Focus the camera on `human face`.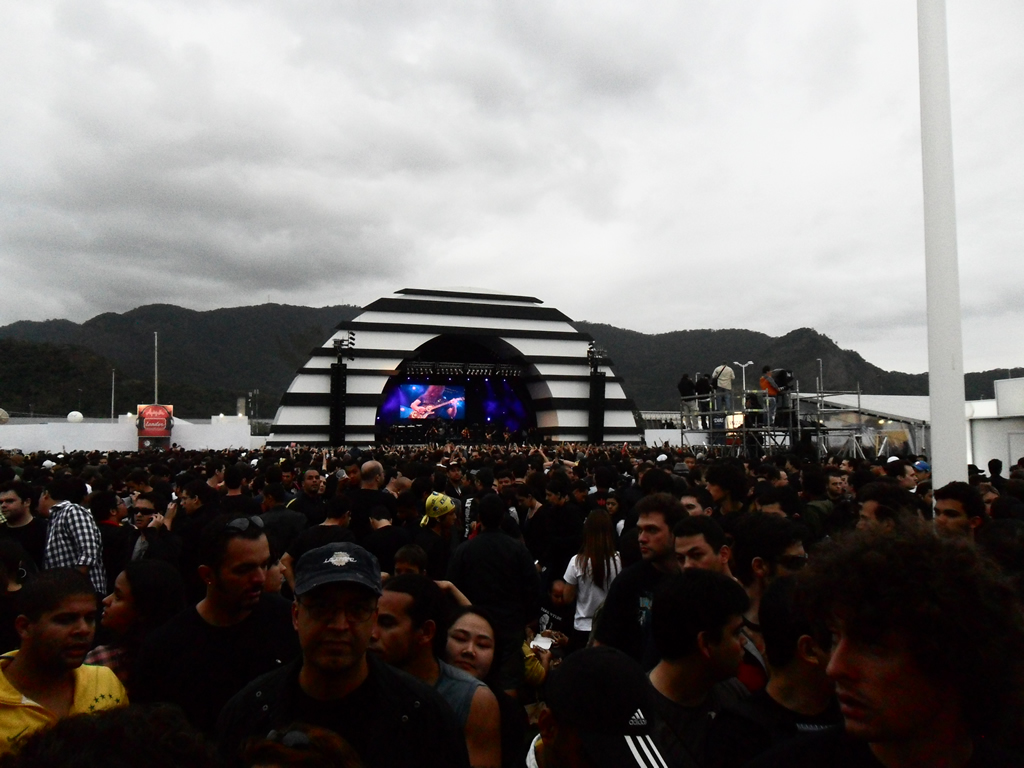
Focus region: {"x1": 861, "y1": 493, "x2": 888, "y2": 525}.
